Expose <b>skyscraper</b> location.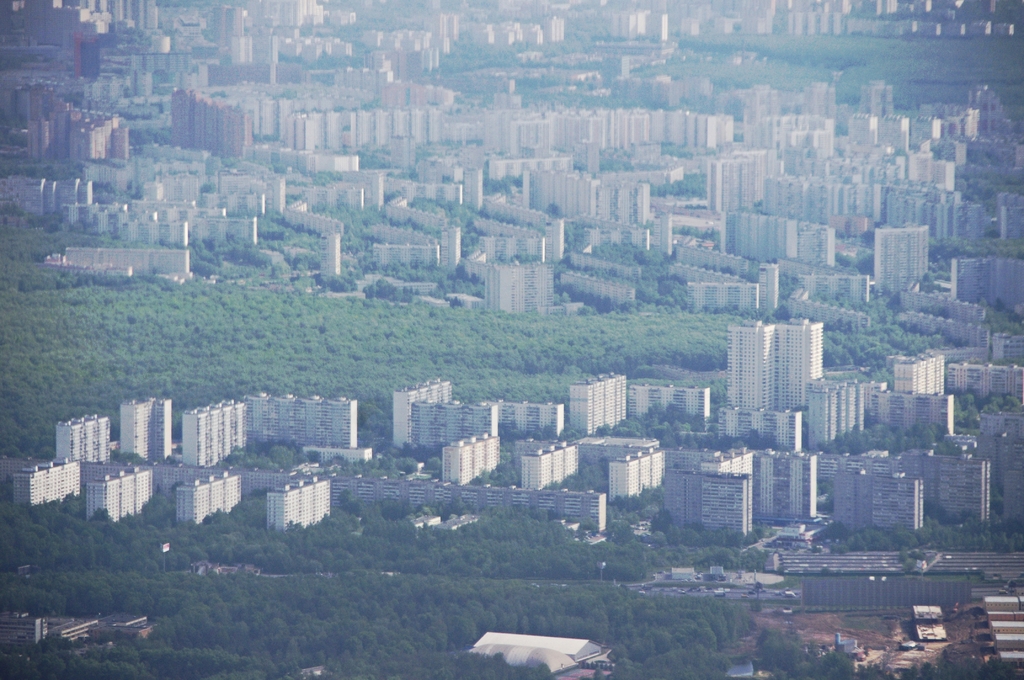
Exposed at <box>150,399,174,460</box>.
